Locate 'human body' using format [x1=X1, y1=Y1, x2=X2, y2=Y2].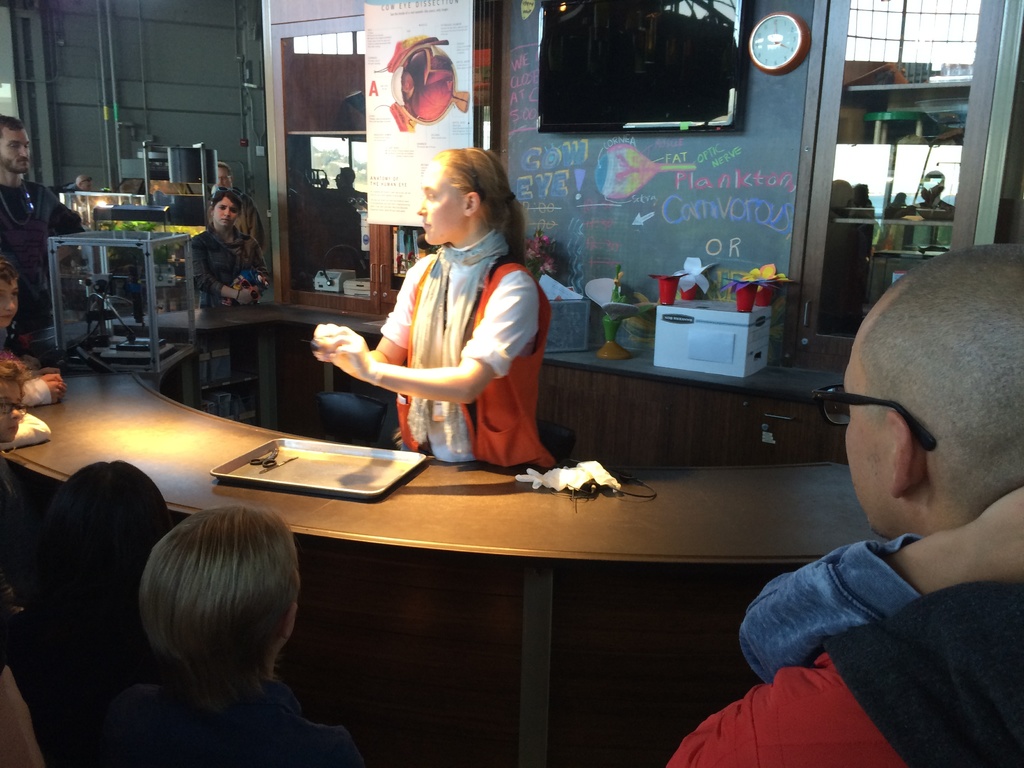
[x1=734, y1=484, x2=1023, y2=691].
